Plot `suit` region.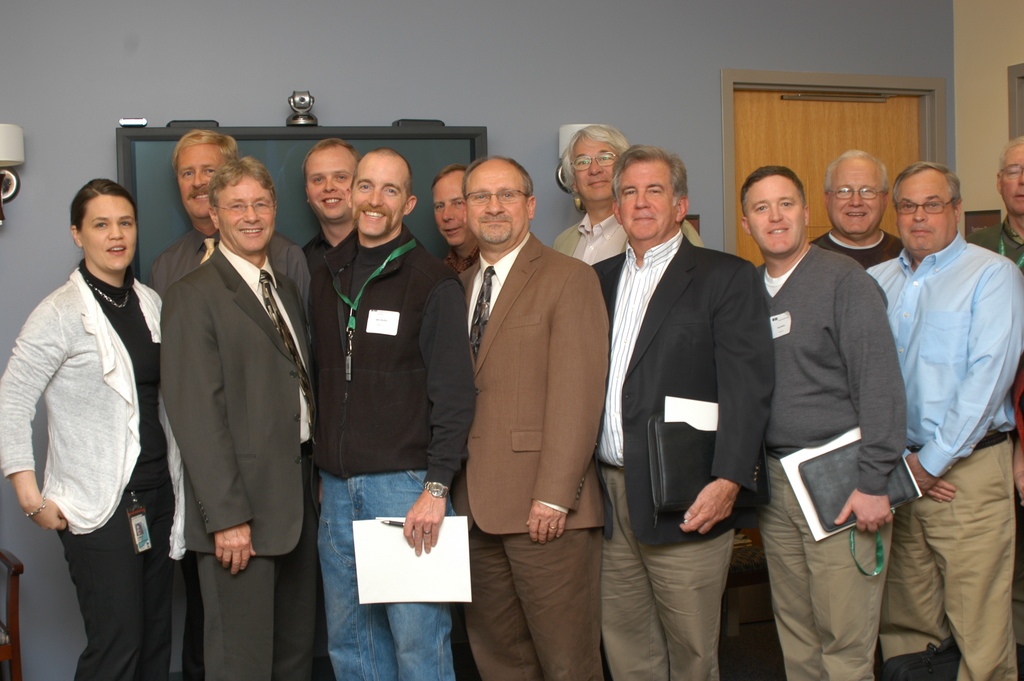
Plotted at x1=589 y1=231 x2=776 y2=680.
